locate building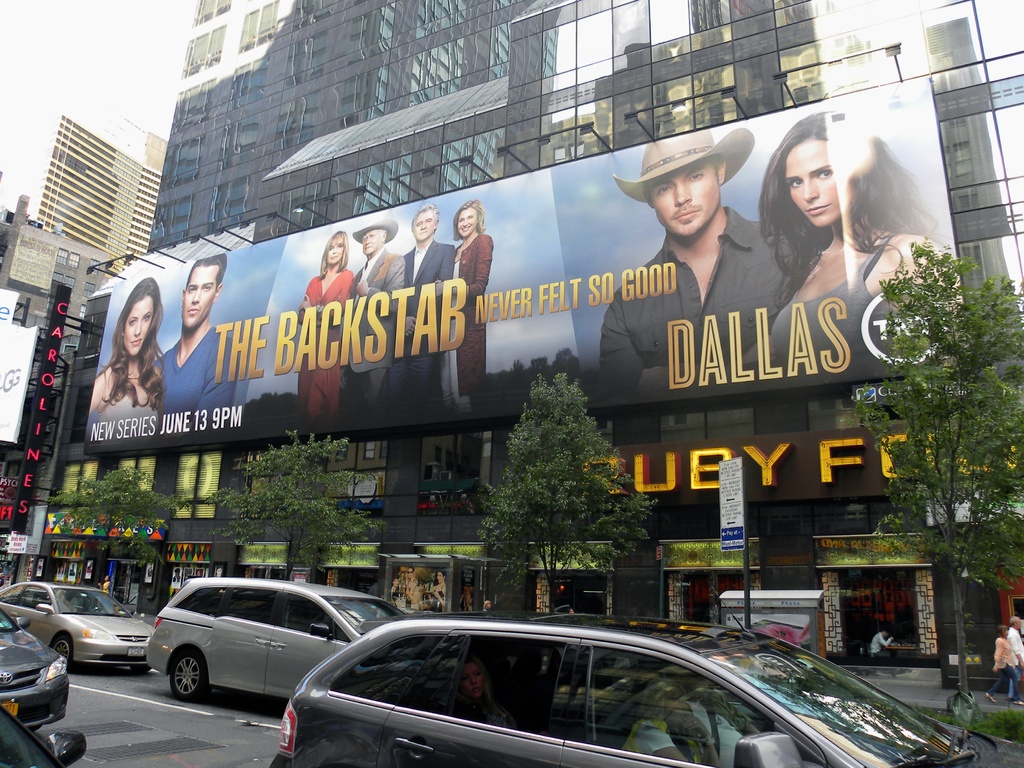
x1=28 y1=100 x2=165 y2=276
